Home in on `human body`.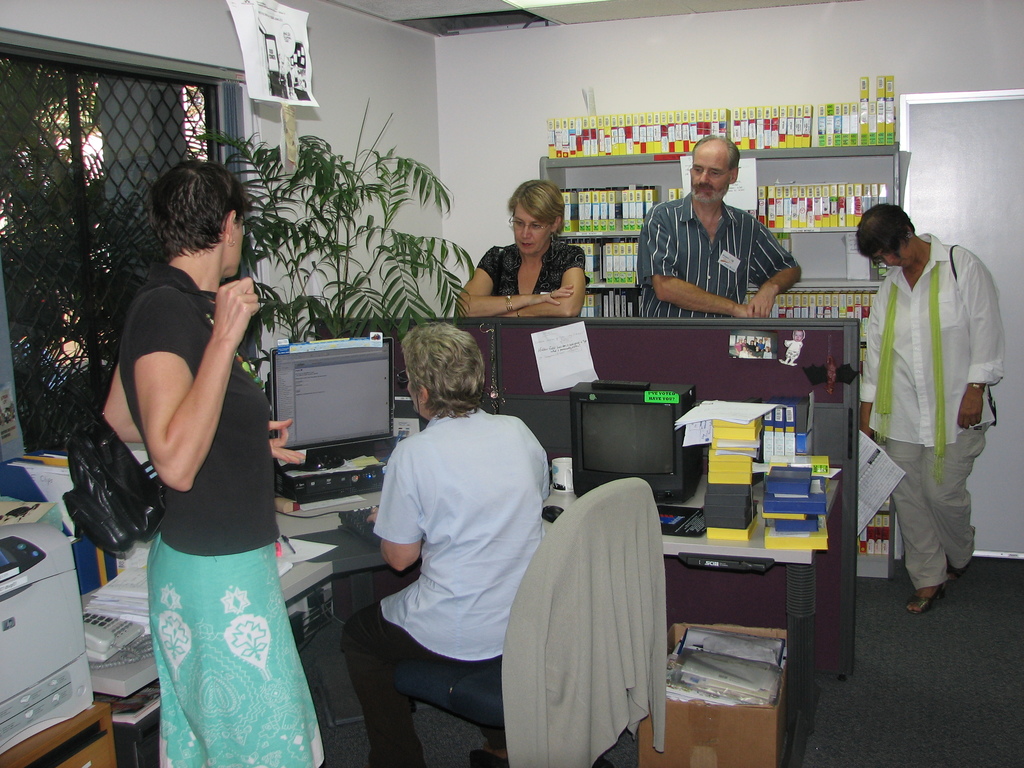
Homed in at bbox(634, 189, 803, 325).
